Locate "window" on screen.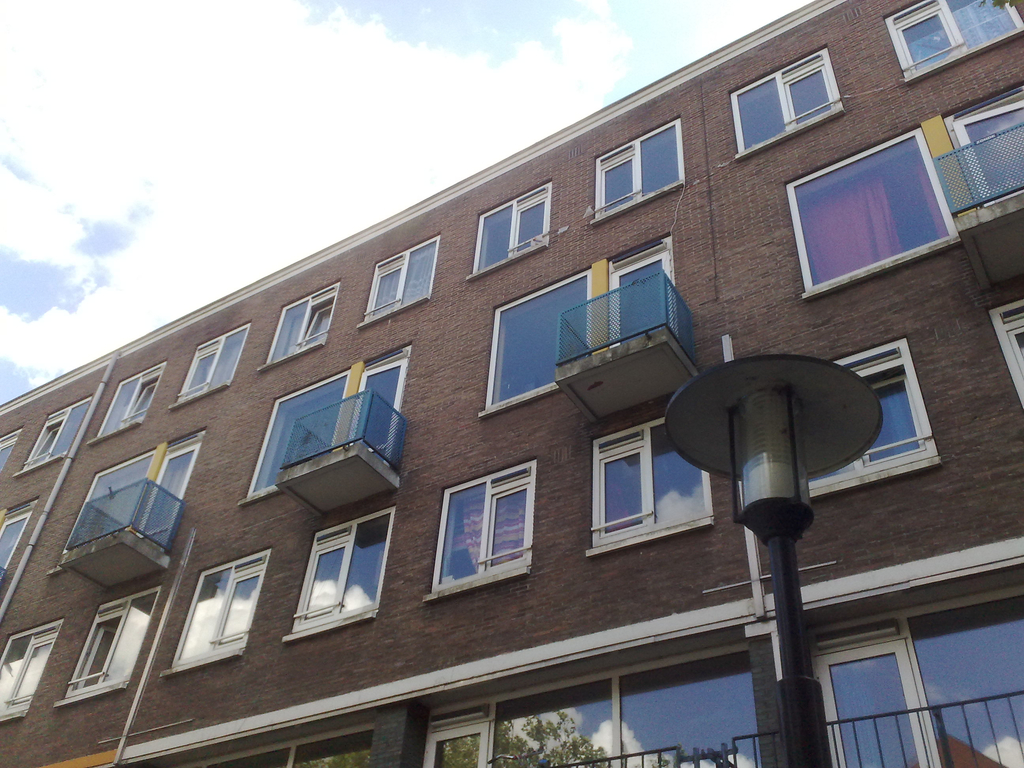
On screen at Rect(481, 233, 673, 415).
